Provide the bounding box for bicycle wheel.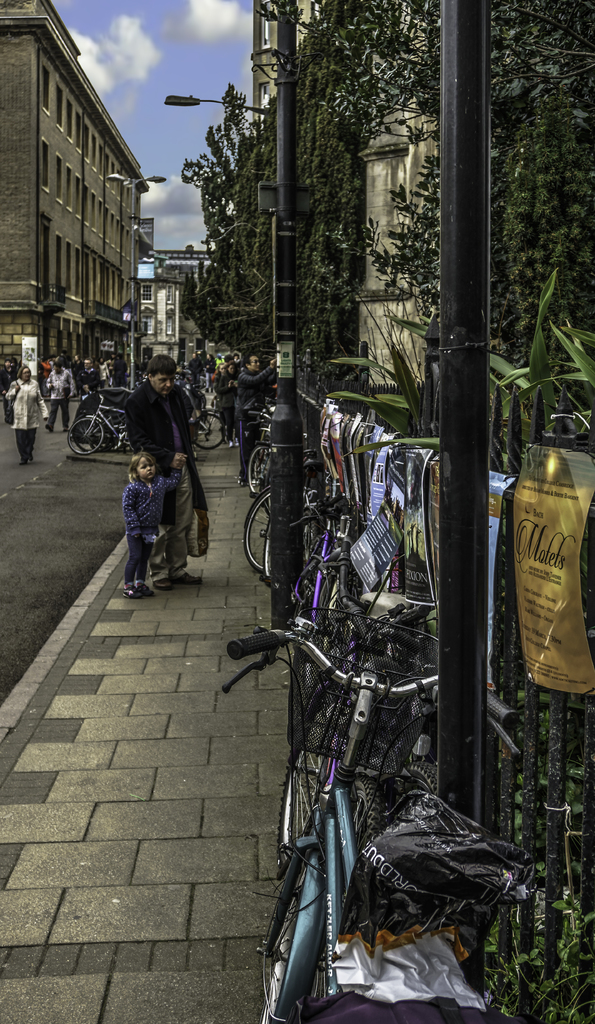
region(190, 410, 223, 454).
